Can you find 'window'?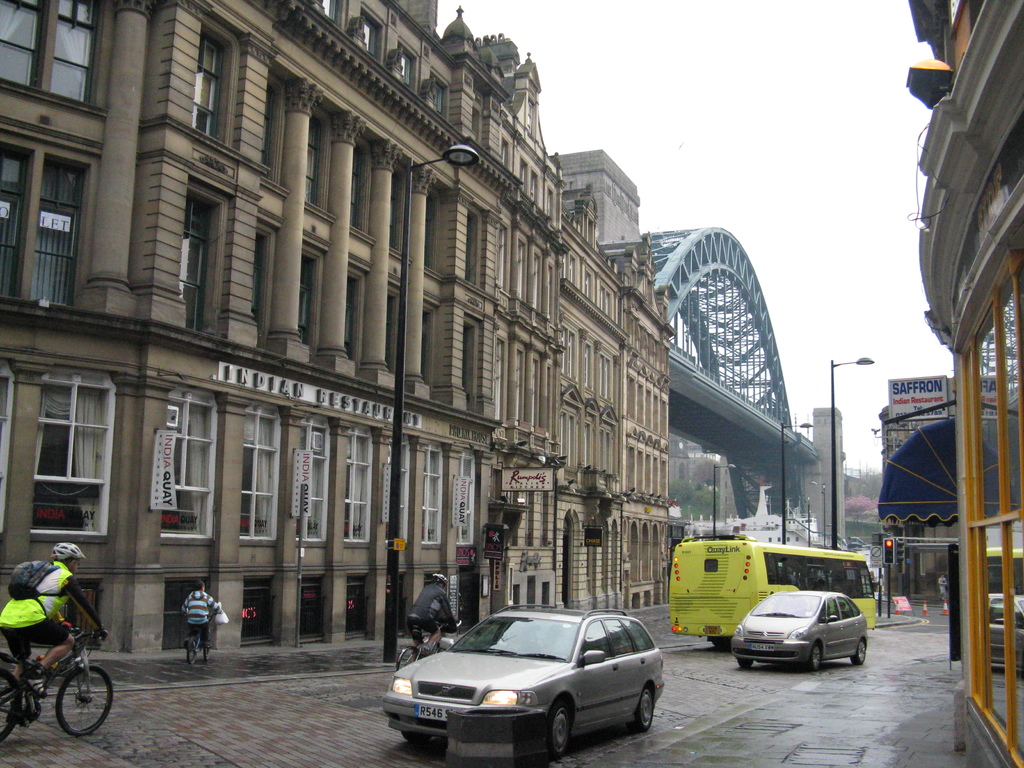
Yes, bounding box: (left=240, top=403, right=273, bottom=541).
